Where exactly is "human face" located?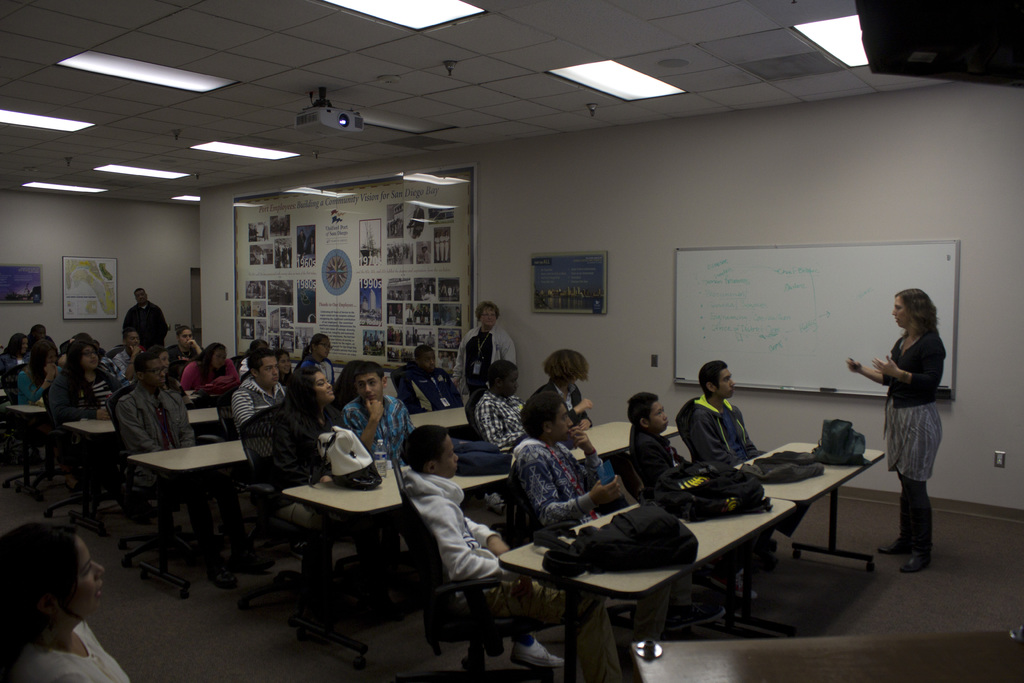
Its bounding box is bbox=(440, 440, 465, 478).
